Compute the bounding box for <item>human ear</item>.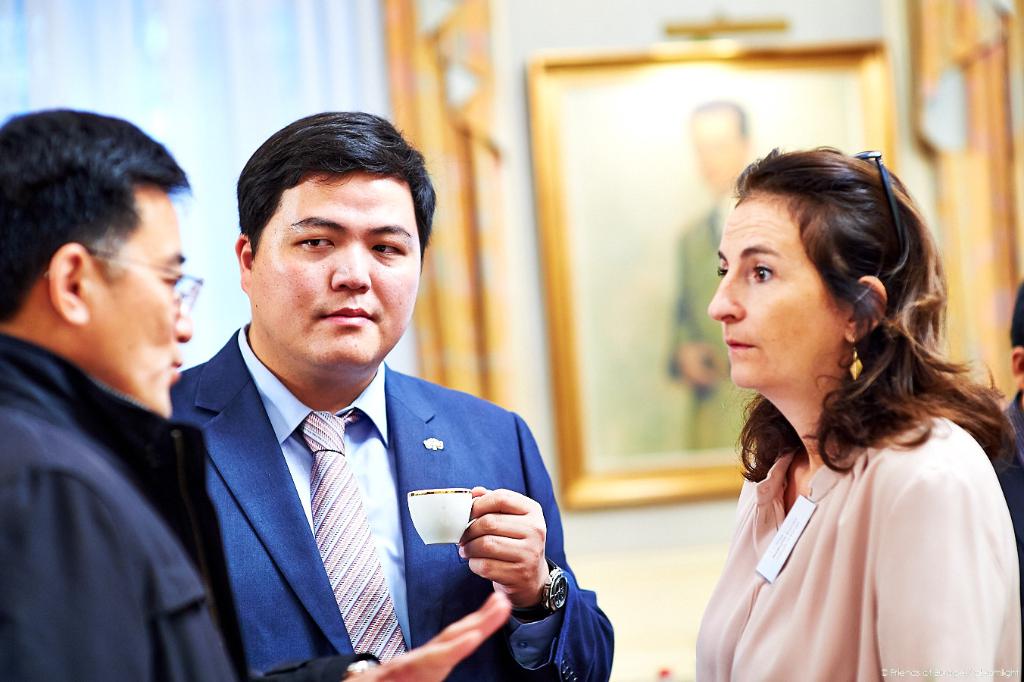
x1=236 y1=233 x2=249 y2=293.
